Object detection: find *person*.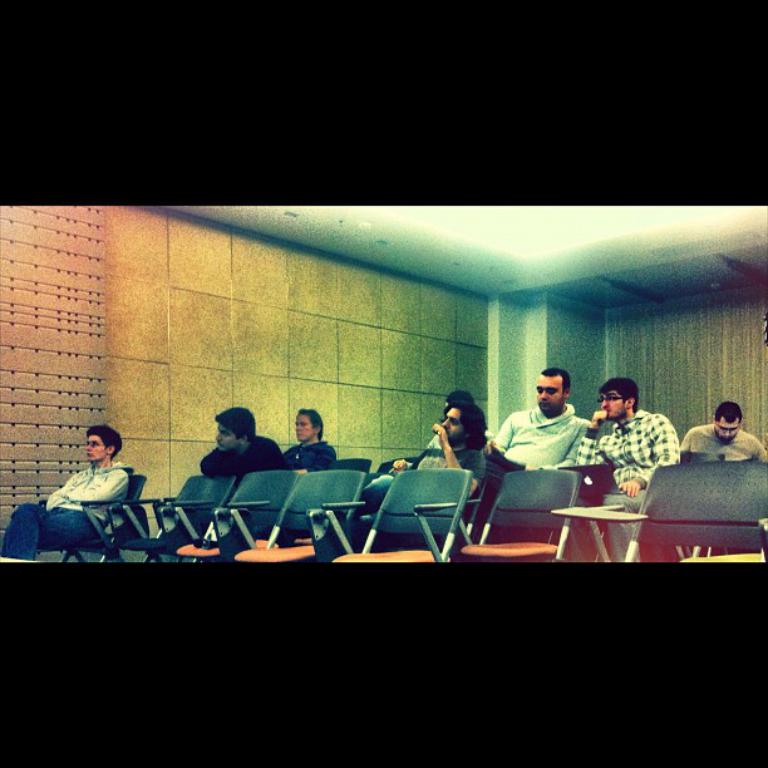
box(573, 375, 679, 562).
